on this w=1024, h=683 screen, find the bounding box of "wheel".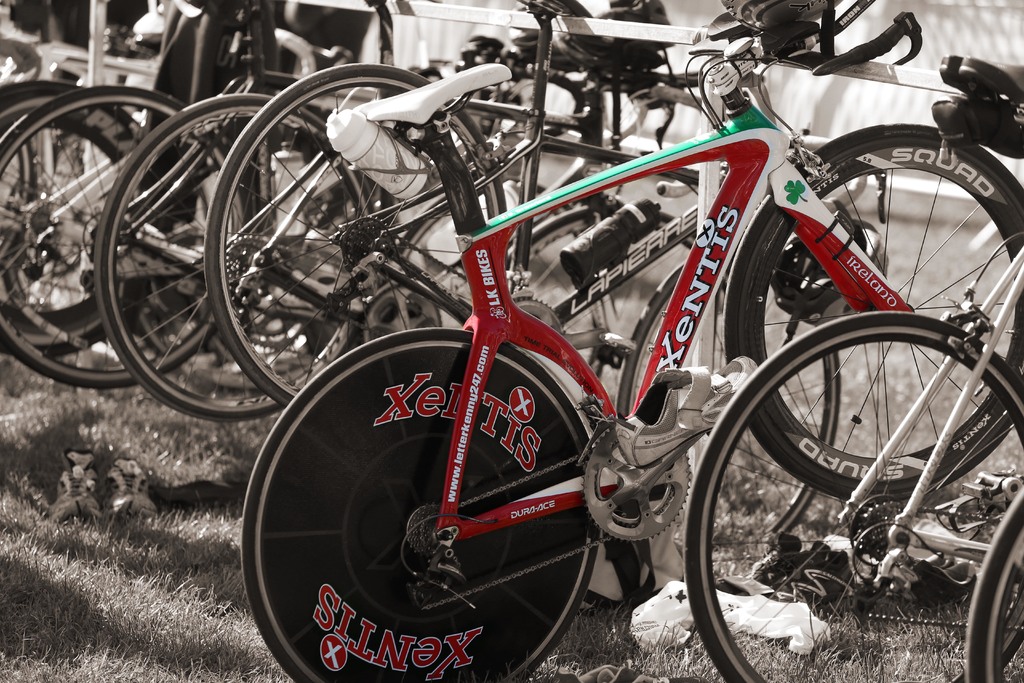
Bounding box: 0,86,205,384.
